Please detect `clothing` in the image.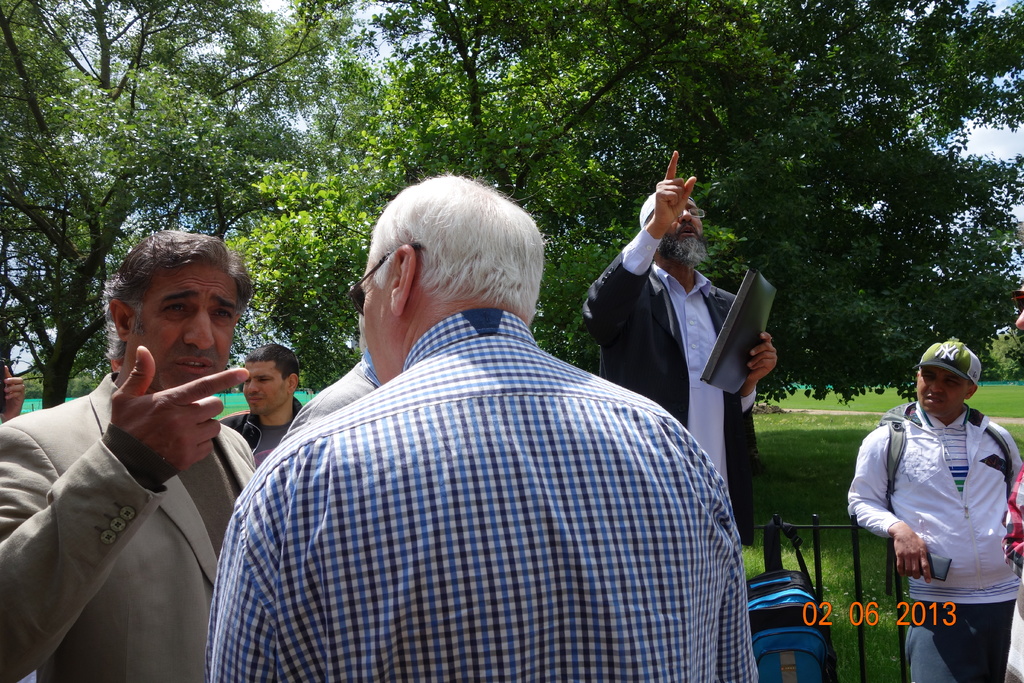
box=[570, 277, 755, 513].
